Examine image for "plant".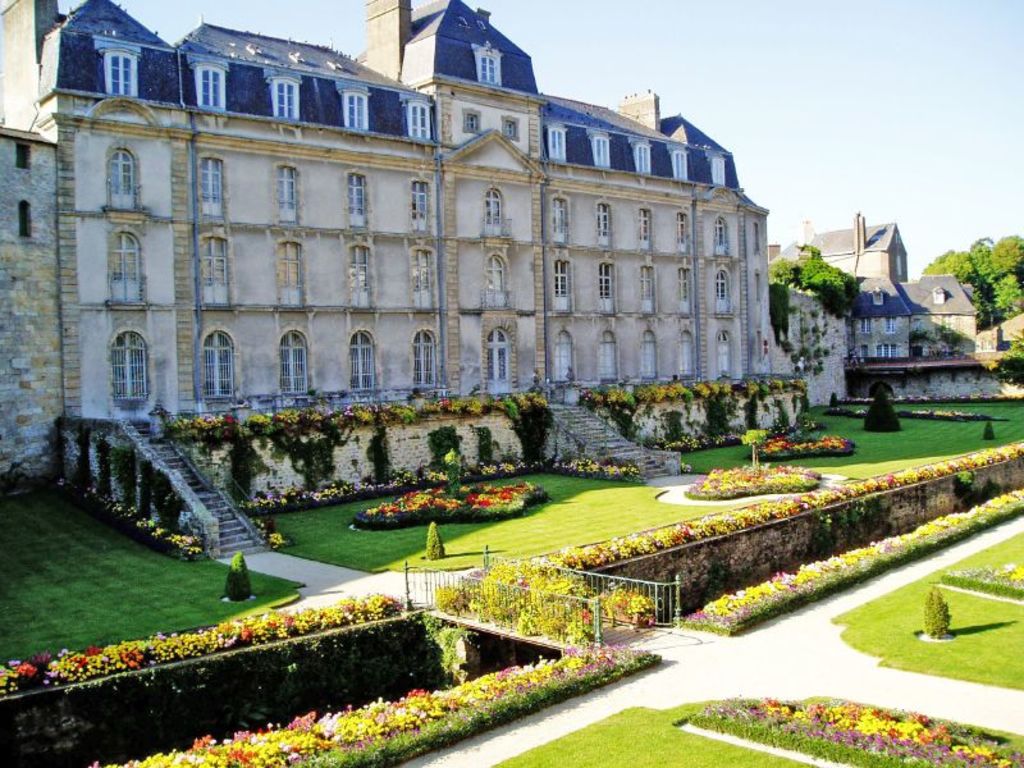
Examination result: l=983, t=329, r=1023, b=390.
